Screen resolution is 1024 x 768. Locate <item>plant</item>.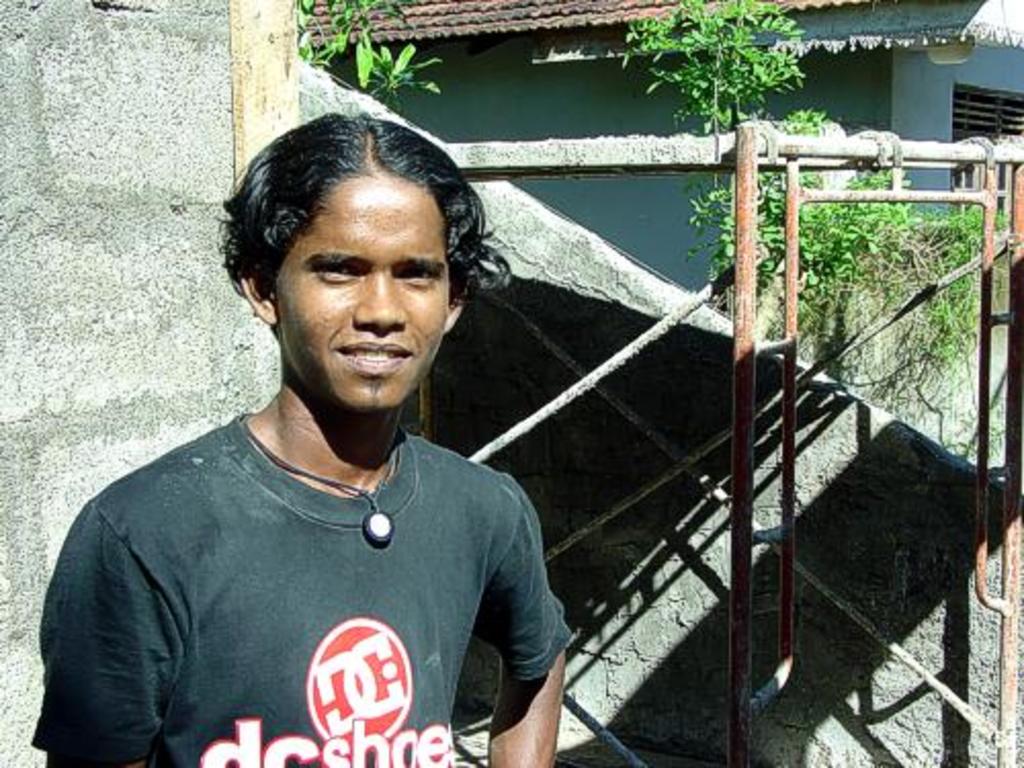
<bbox>621, 0, 811, 283</bbox>.
